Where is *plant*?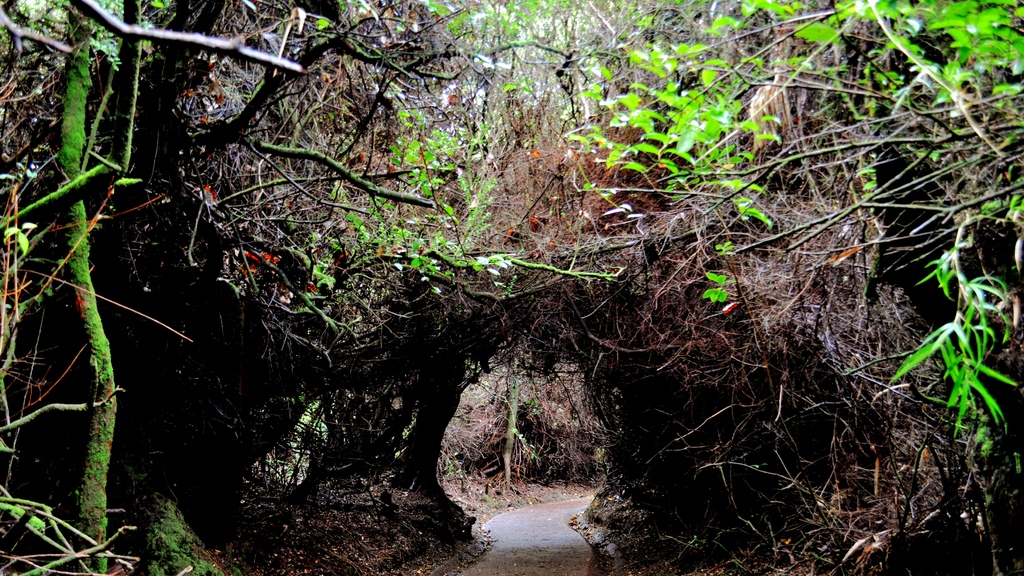
374/214/410/240.
